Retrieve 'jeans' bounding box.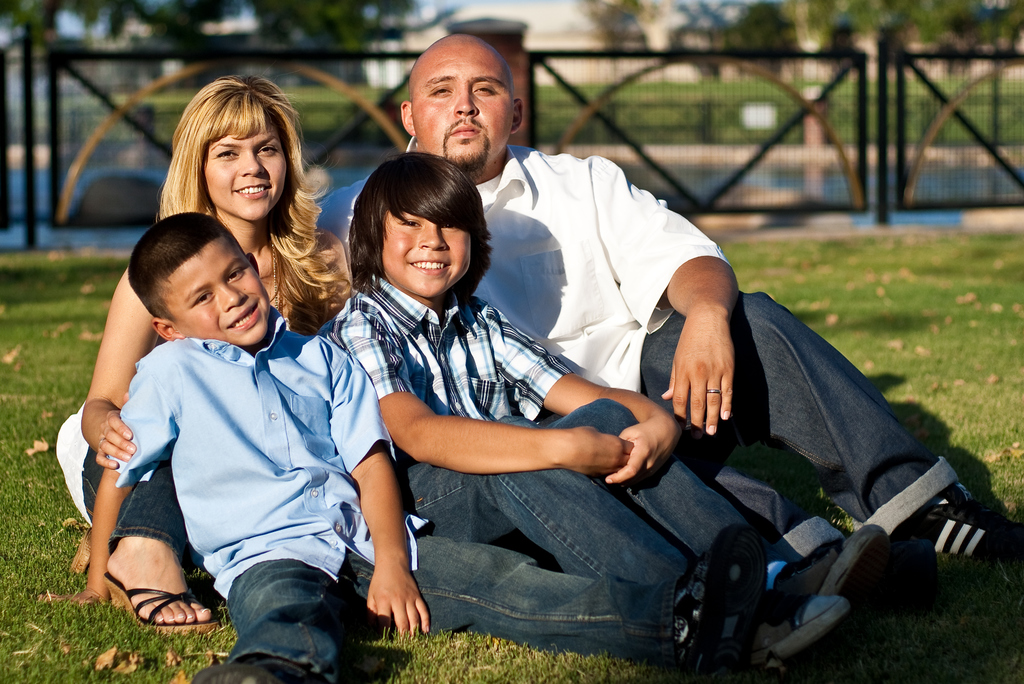
Bounding box: box=[228, 527, 673, 677].
